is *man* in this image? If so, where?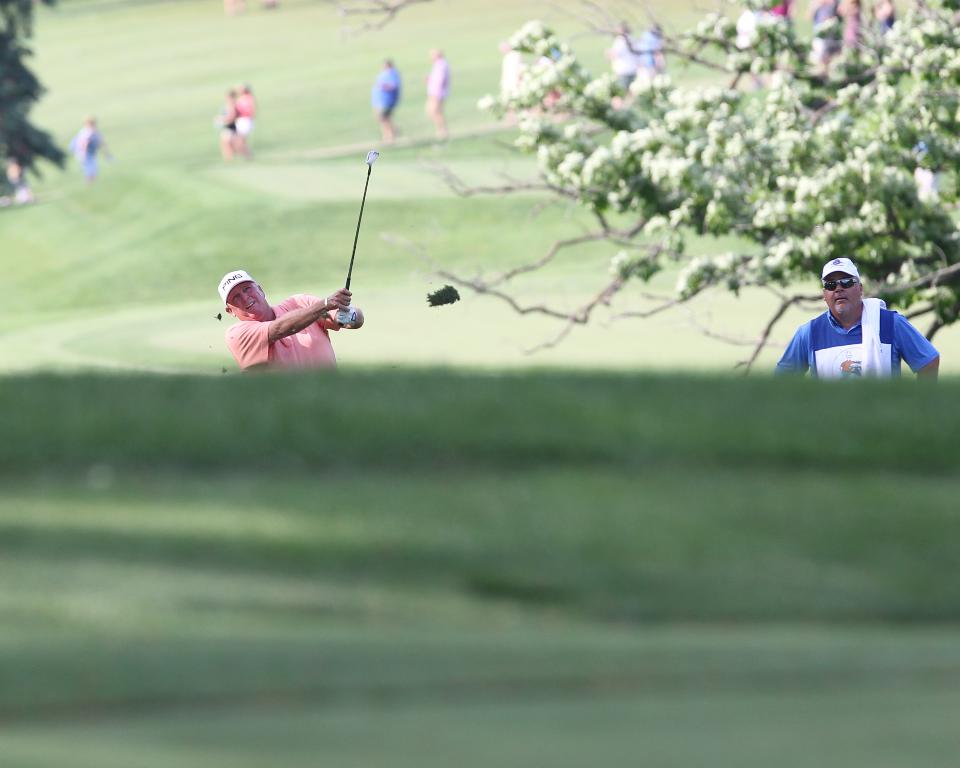
Yes, at (208,268,364,373).
